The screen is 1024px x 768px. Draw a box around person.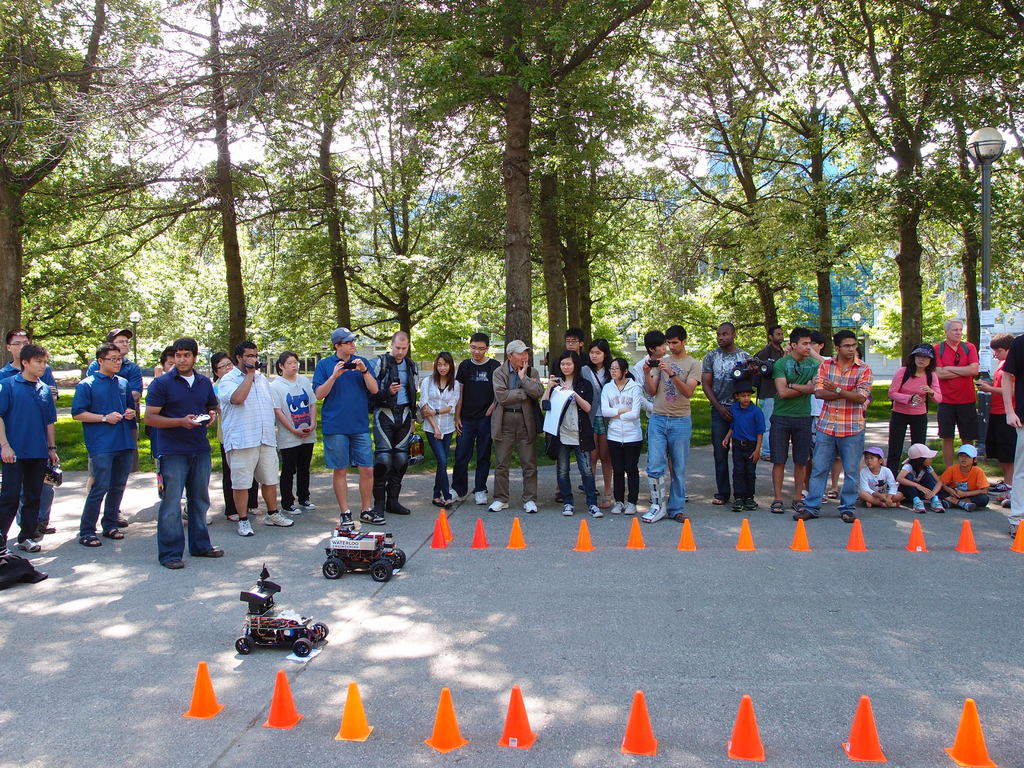
[left=367, top=330, right=426, bottom=511].
